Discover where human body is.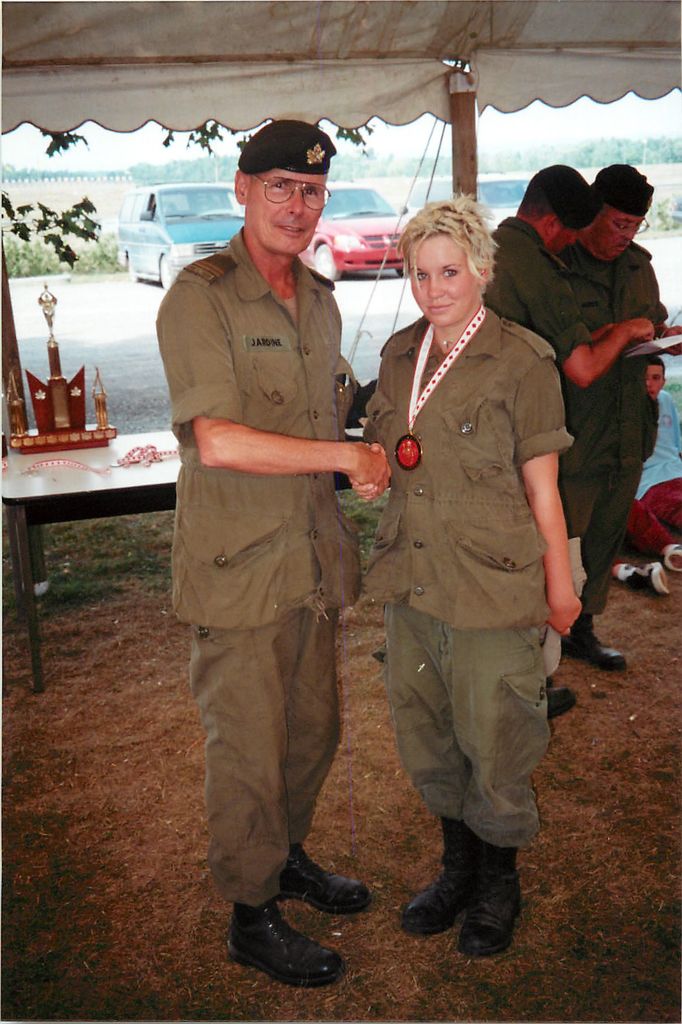
Discovered at box=[166, 118, 396, 991].
